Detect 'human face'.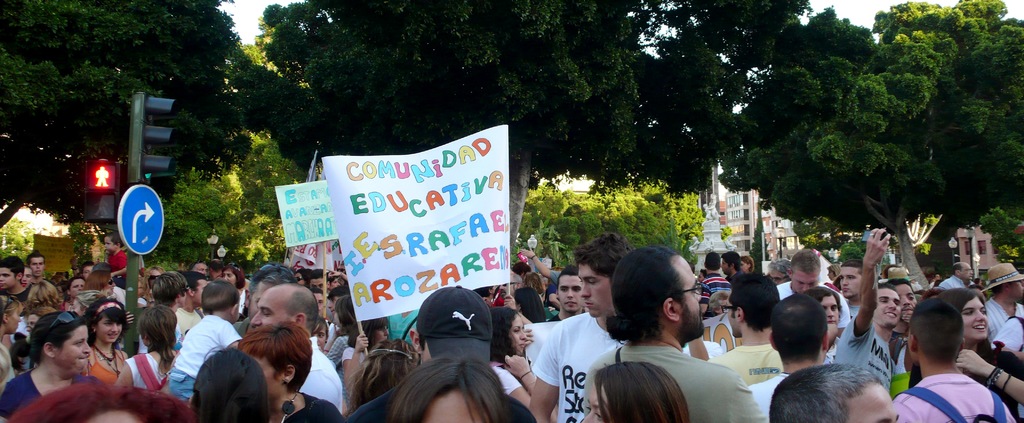
Detected at box=[423, 388, 486, 422].
